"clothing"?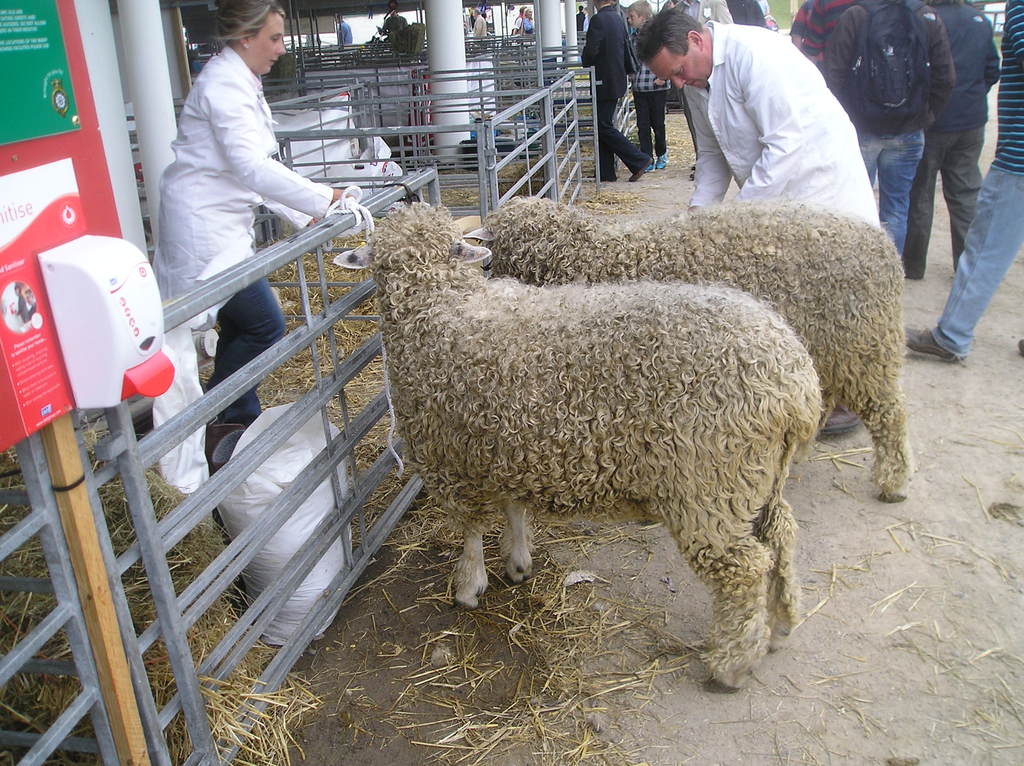
crop(823, 0, 961, 266)
